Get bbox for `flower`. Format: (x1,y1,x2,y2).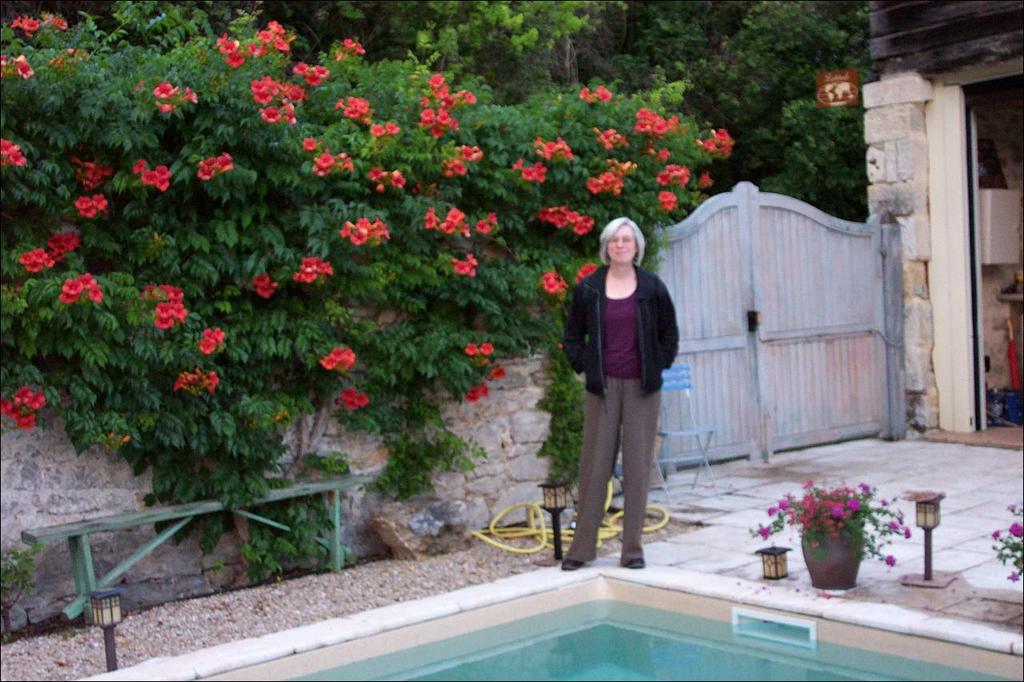
(465,346,475,354).
